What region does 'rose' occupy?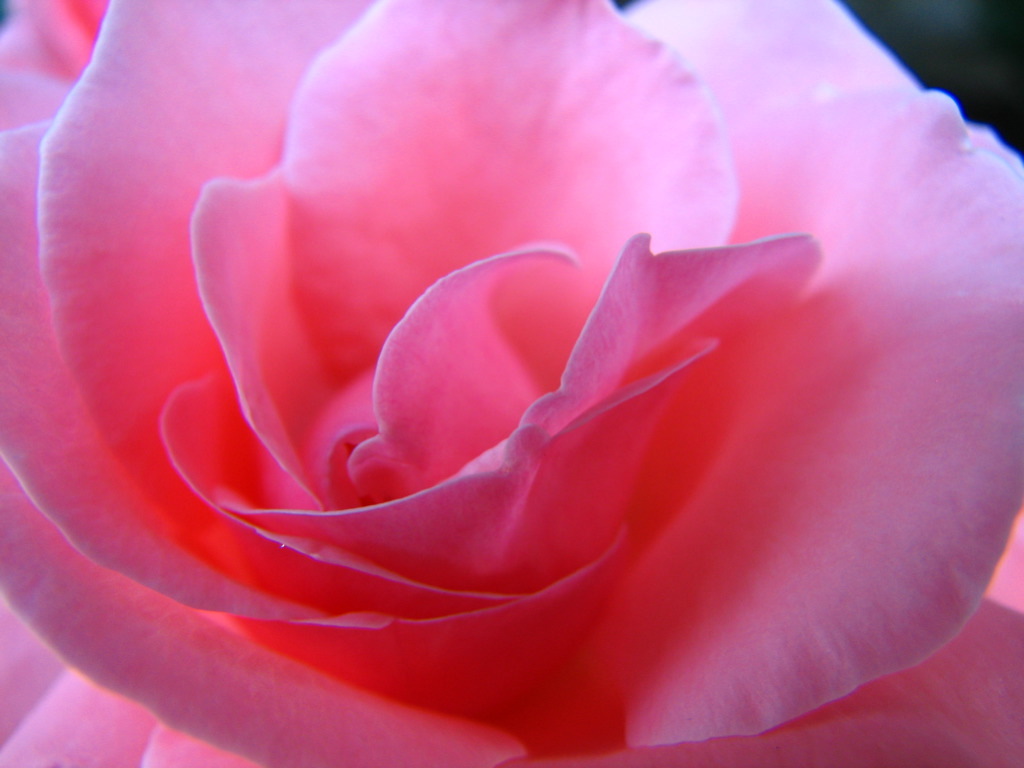
box=[0, 0, 1023, 767].
